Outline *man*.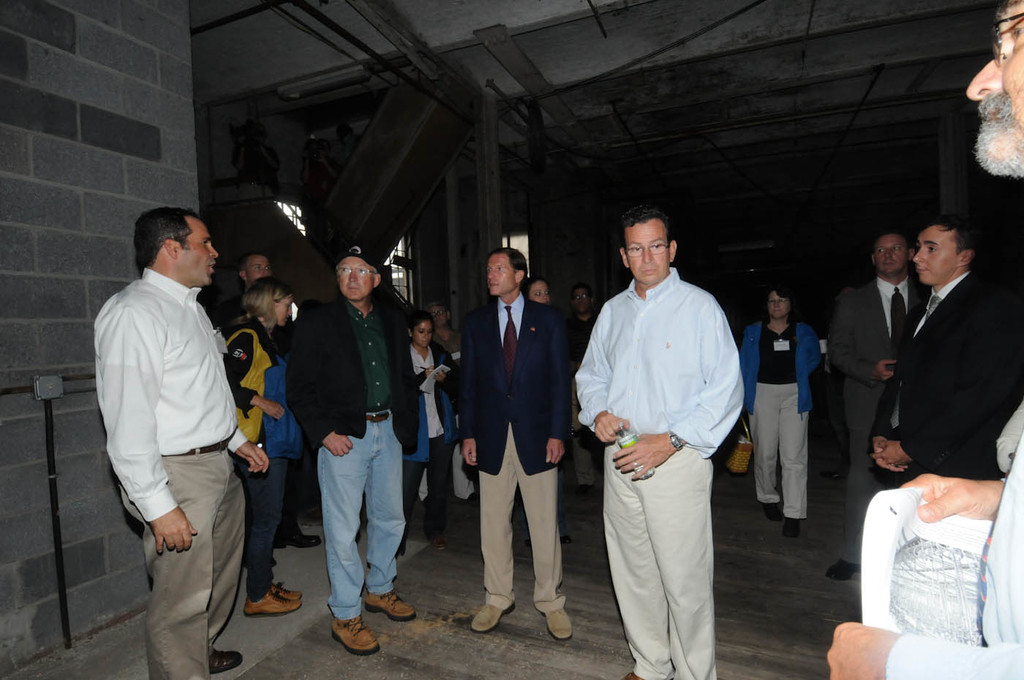
Outline: 282 243 424 663.
